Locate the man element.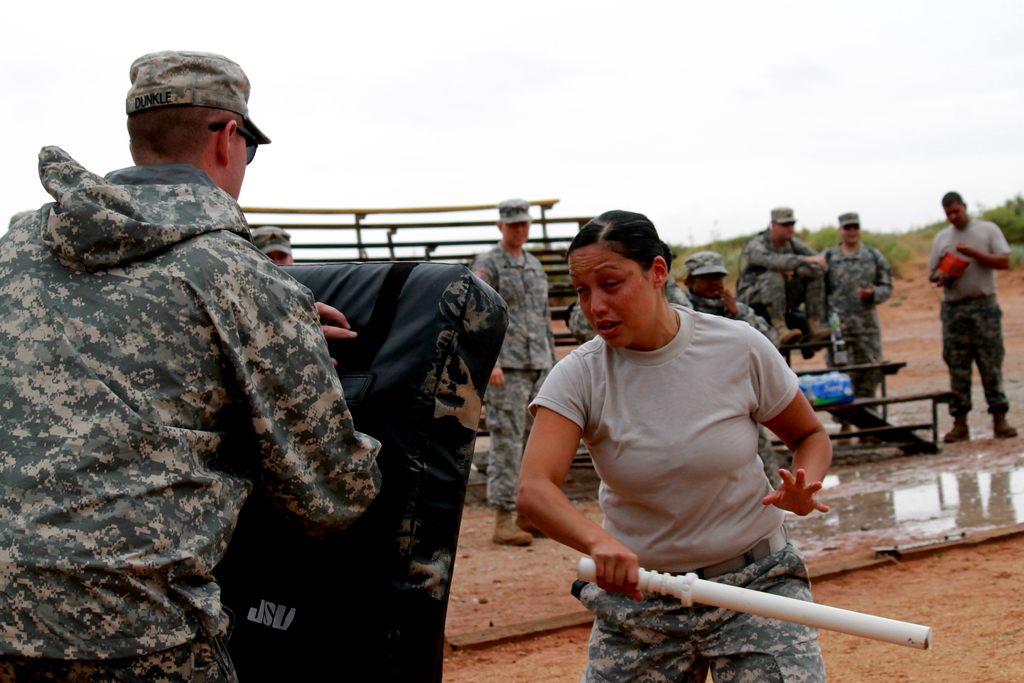
Element bbox: [470, 198, 559, 546].
